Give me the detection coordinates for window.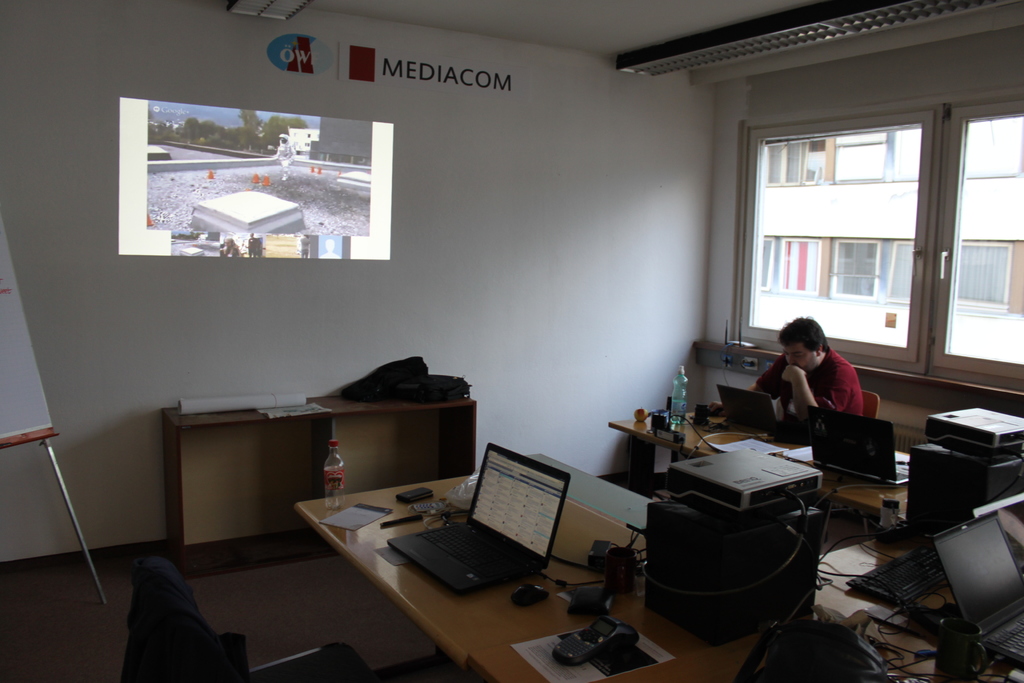
<bbox>755, 232, 915, 308</bbox>.
